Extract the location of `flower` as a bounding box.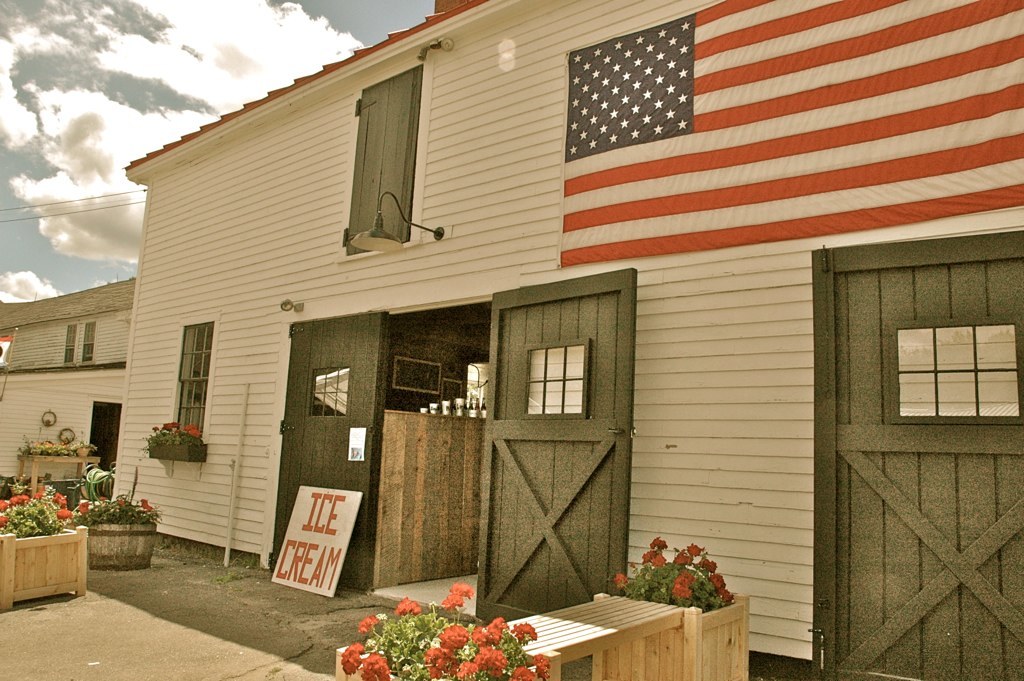
region(454, 583, 476, 597).
